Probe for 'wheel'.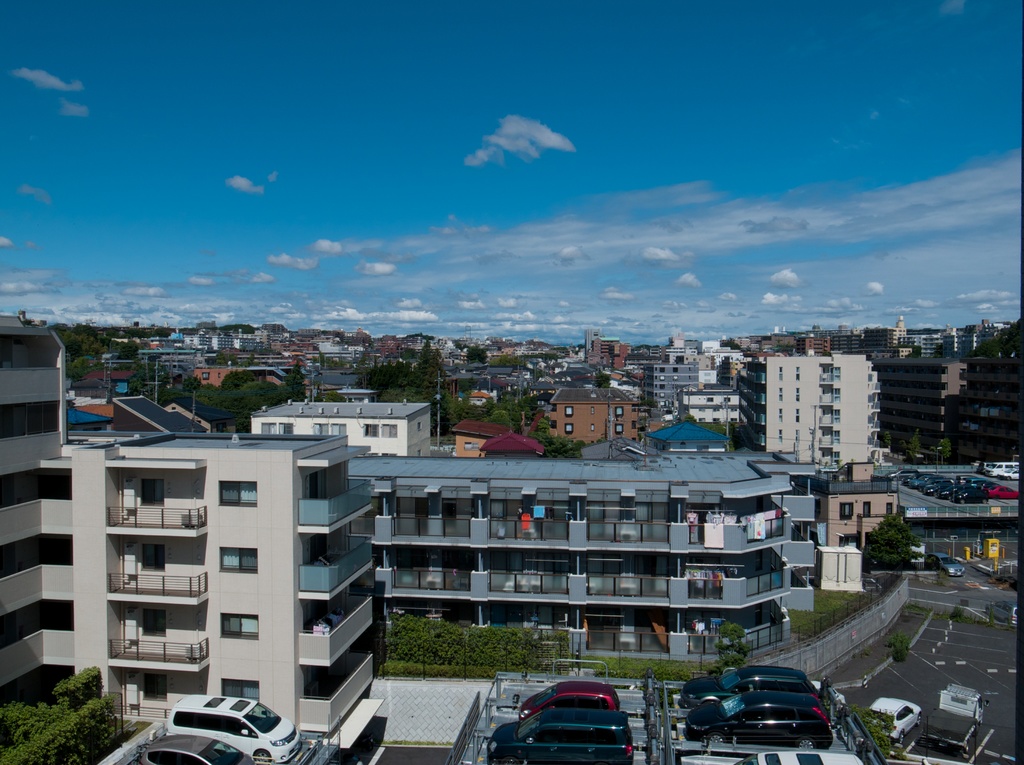
Probe result: 899:730:906:743.
